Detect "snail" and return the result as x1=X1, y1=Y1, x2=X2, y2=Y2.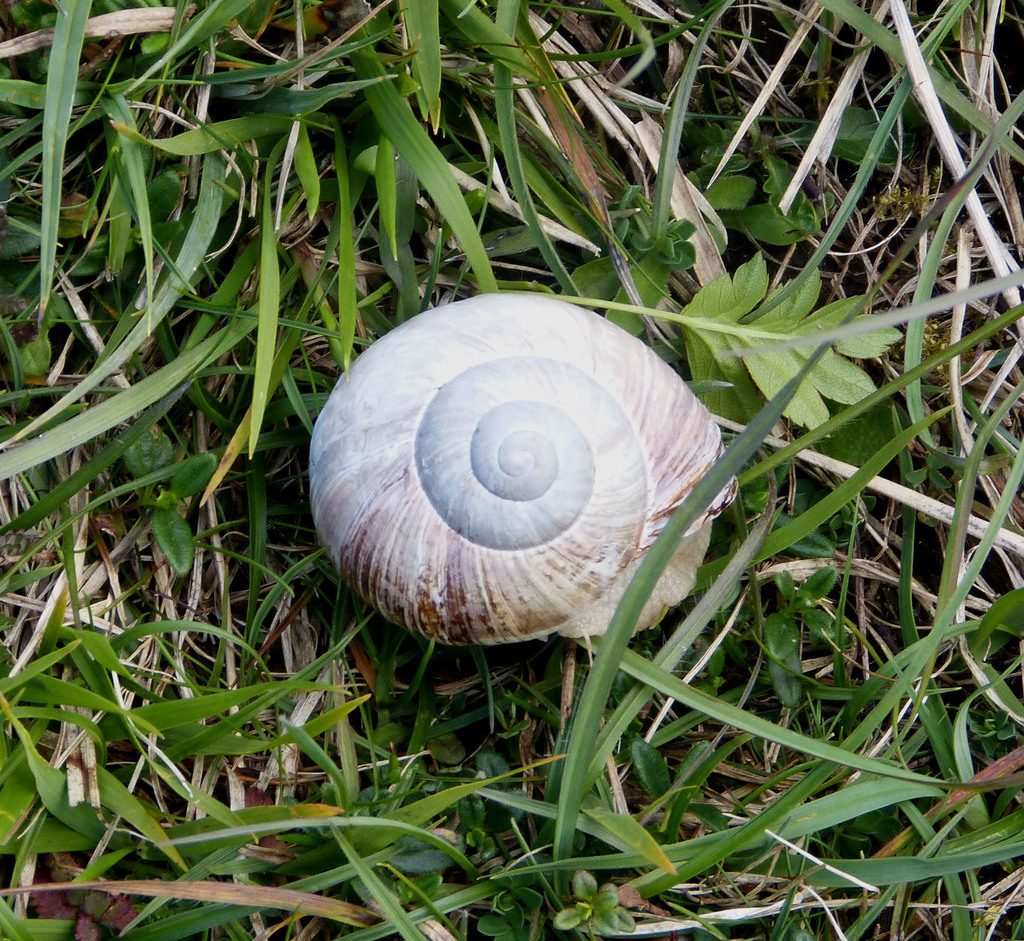
x1=307, y1=290, x2=740, y2=641.
